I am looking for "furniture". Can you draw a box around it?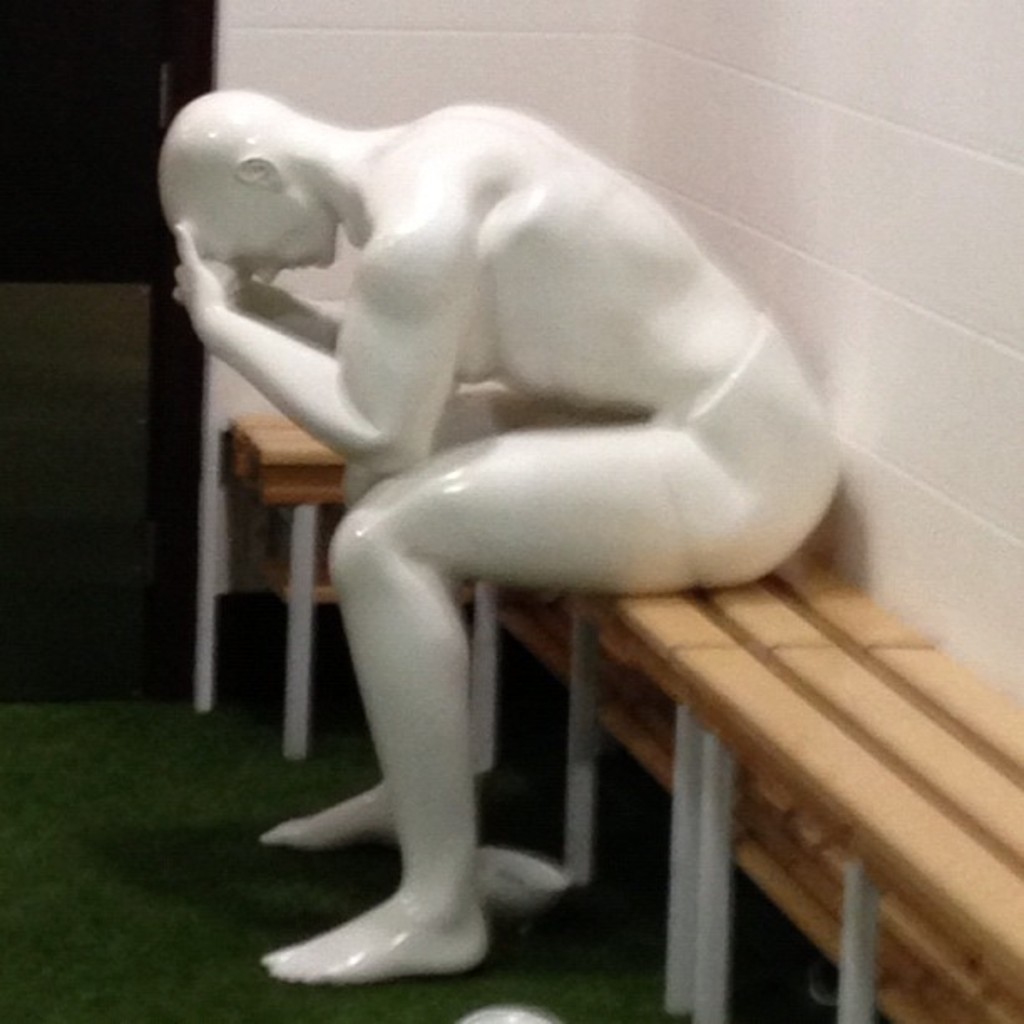
Sure, the bounding box is left=229, top=413, right=1022, bottom=1022.
